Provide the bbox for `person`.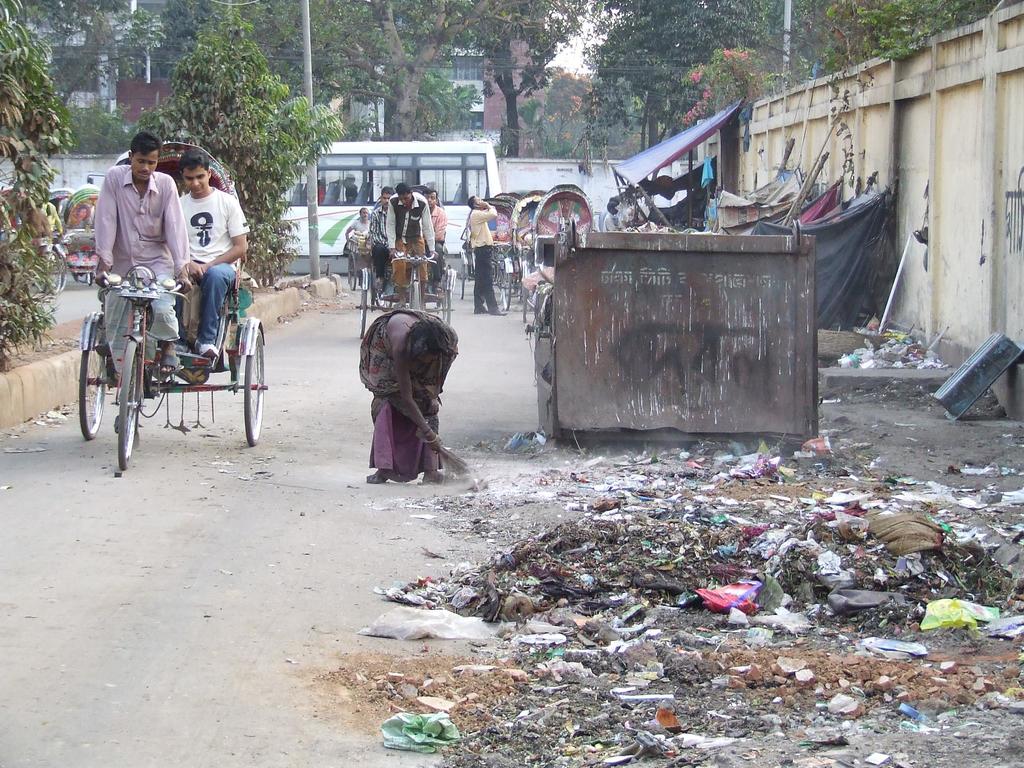
[350,308,441,490].
